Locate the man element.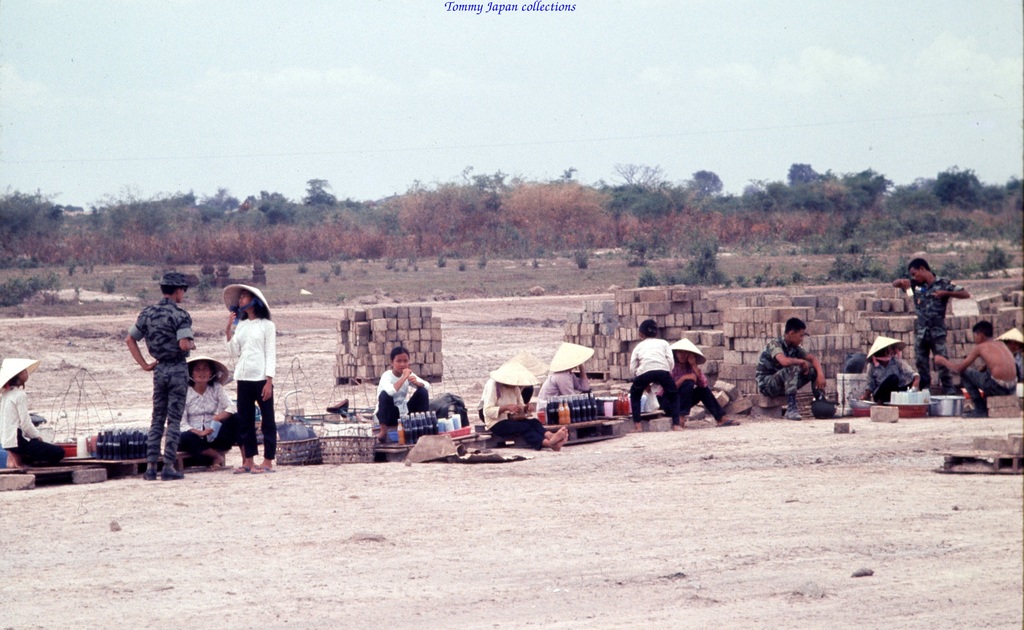
Element bbox: (x1=125, y1=273, x2=196, y2=483).
